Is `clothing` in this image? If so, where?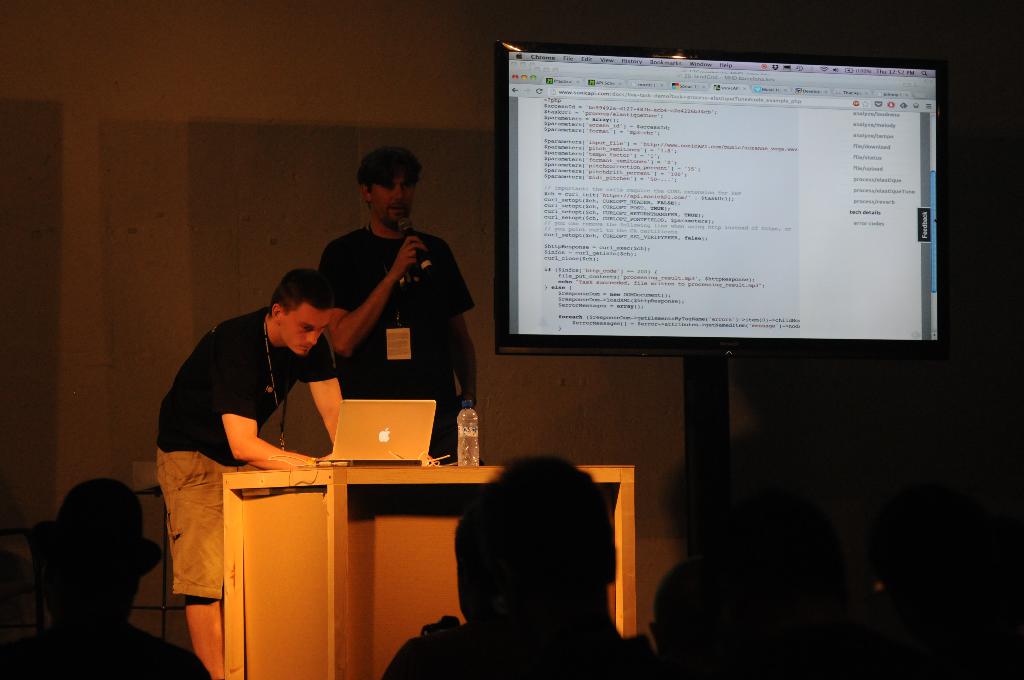
Yes, at {"x1": 154, "y1": 304, "x2": 337, "y2": 601}.
